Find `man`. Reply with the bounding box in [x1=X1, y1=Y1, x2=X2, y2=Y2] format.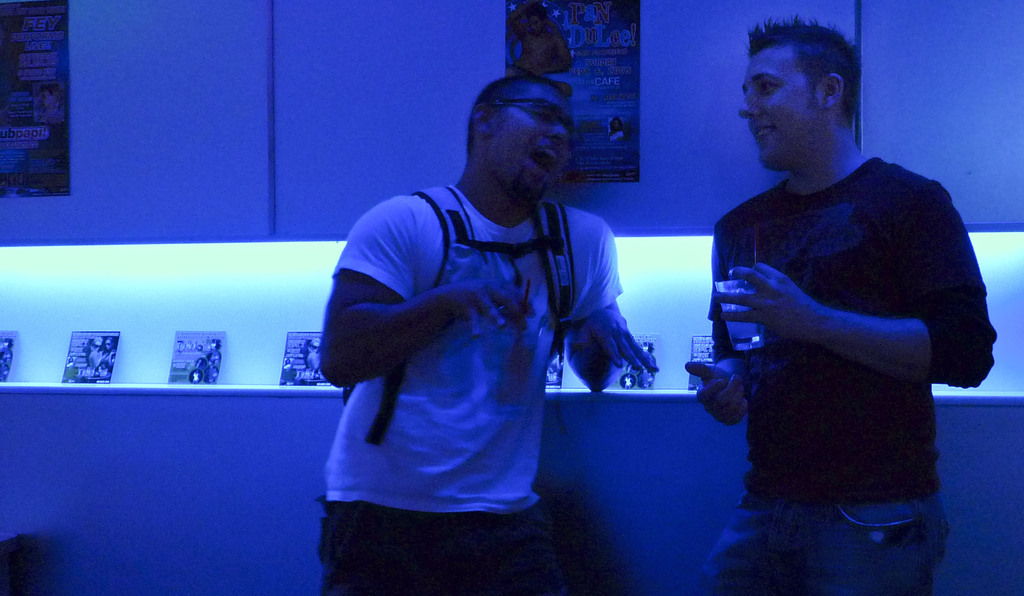
[x1=0, y1=339, x2=13, y2=385].
